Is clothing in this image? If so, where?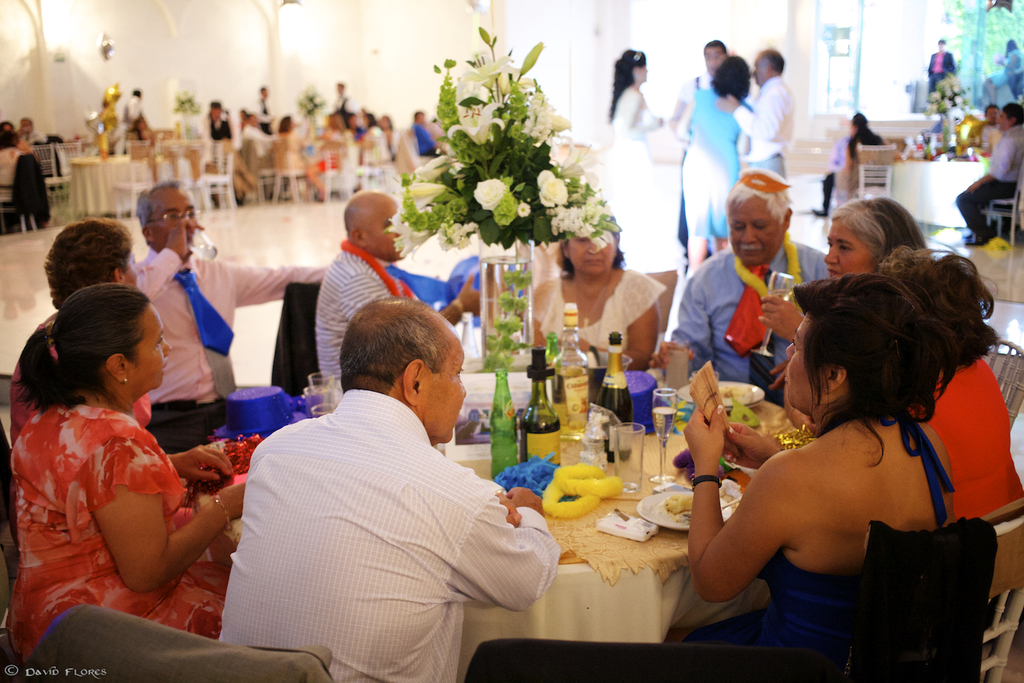
Yes, at (left=969, top=121, right=994, bottom=148).
